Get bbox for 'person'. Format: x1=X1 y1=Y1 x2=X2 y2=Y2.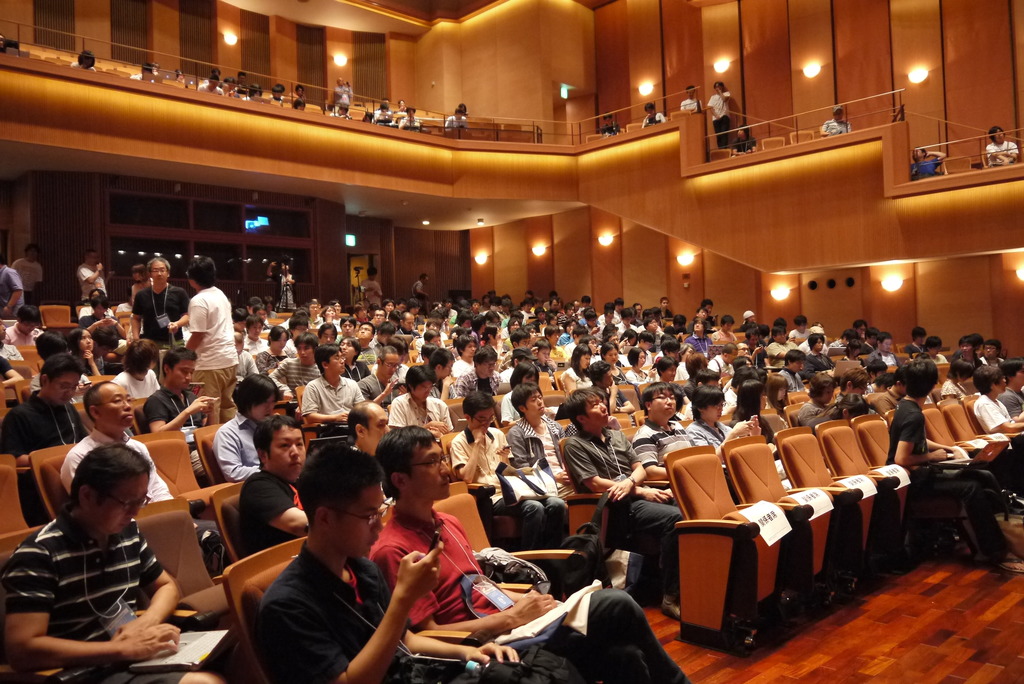
x1=557 y1=304 x2=576 y2=324.
